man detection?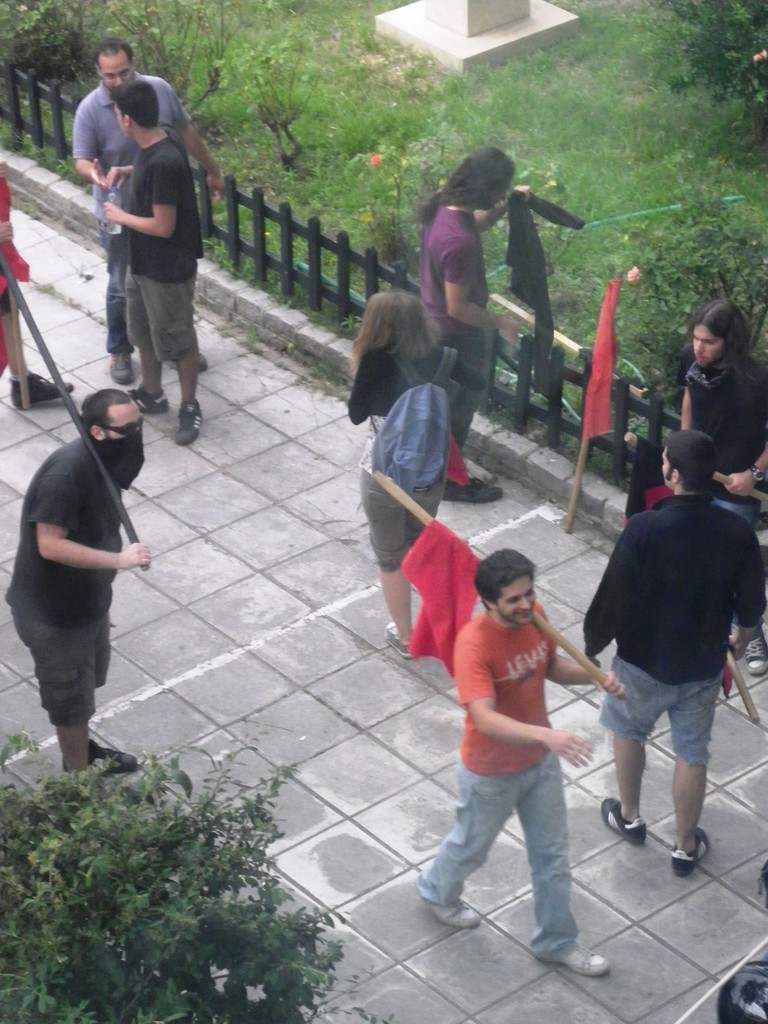
[417,147,524,518]
